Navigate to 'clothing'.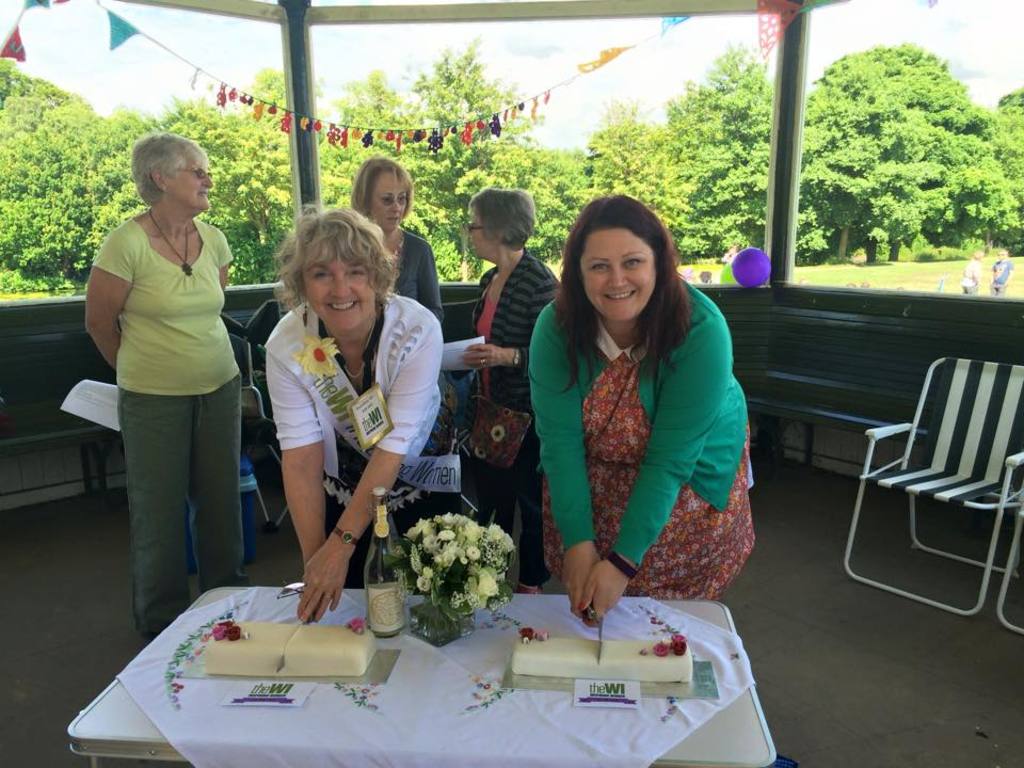
Navigation target: select_region(87, 213, 252, 636).
